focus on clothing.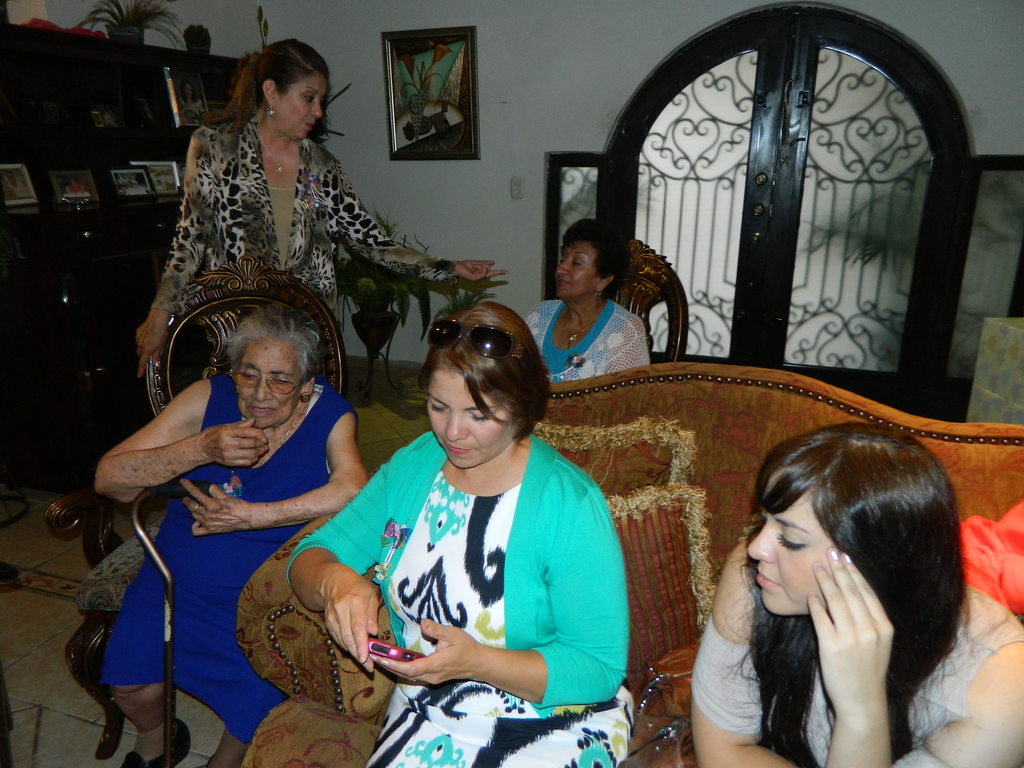
Focused at 147,115,459,320.
